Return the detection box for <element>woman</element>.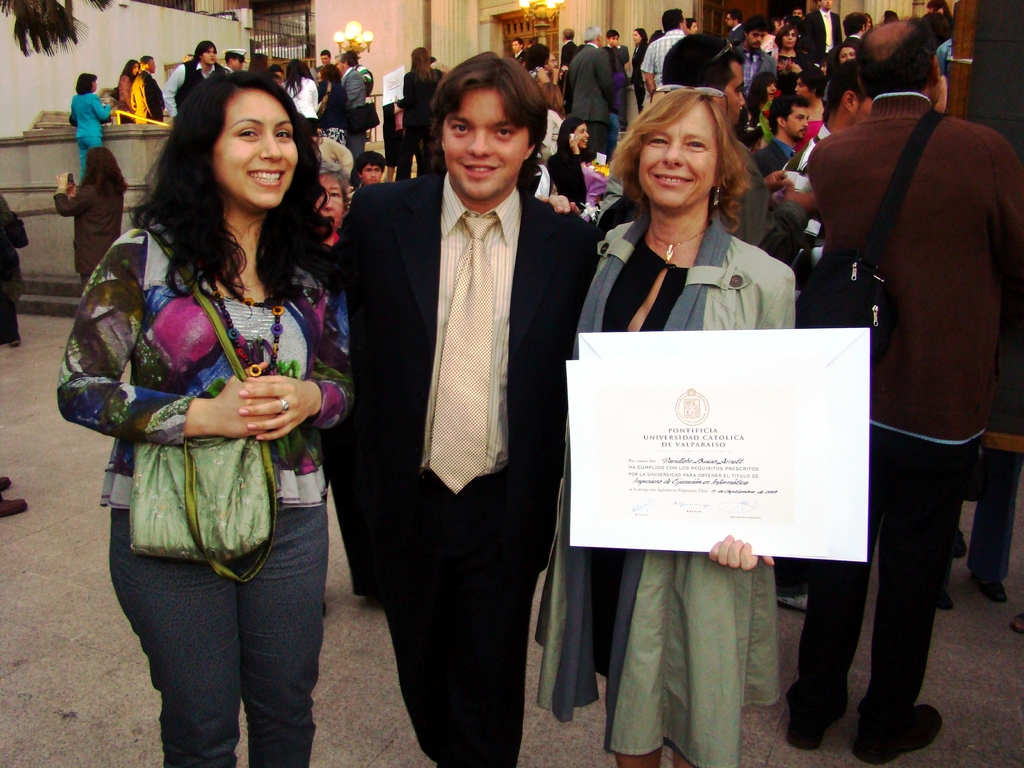
(55,69,359,767).
